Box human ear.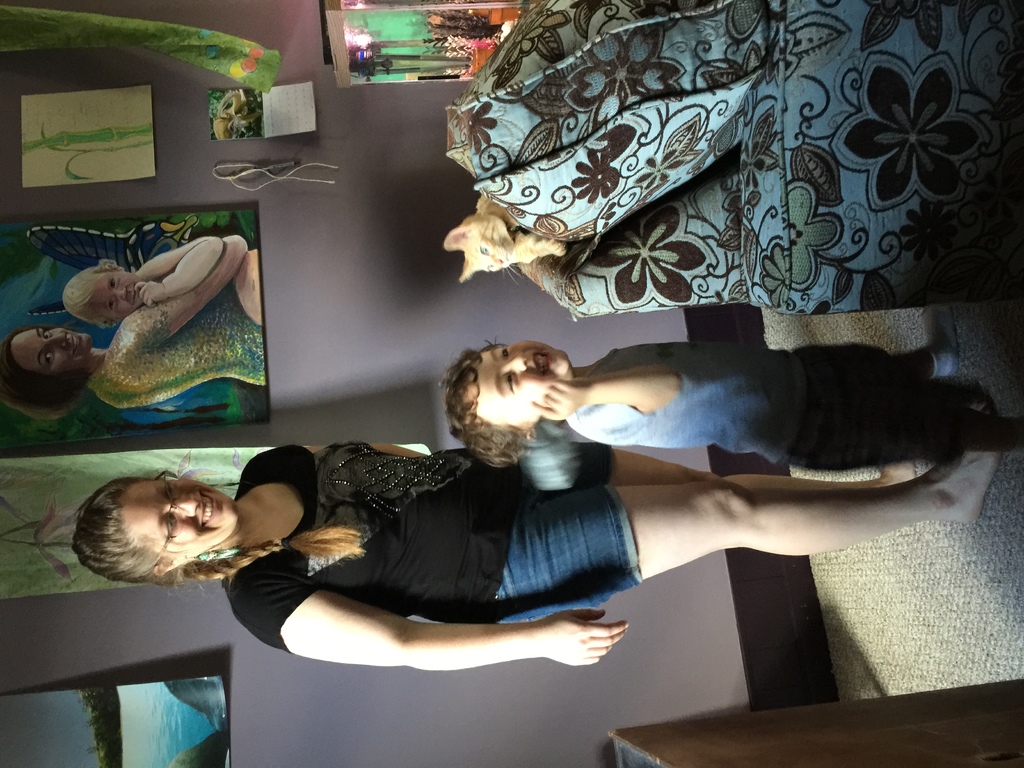
rect(516, 426, 536, 442).
